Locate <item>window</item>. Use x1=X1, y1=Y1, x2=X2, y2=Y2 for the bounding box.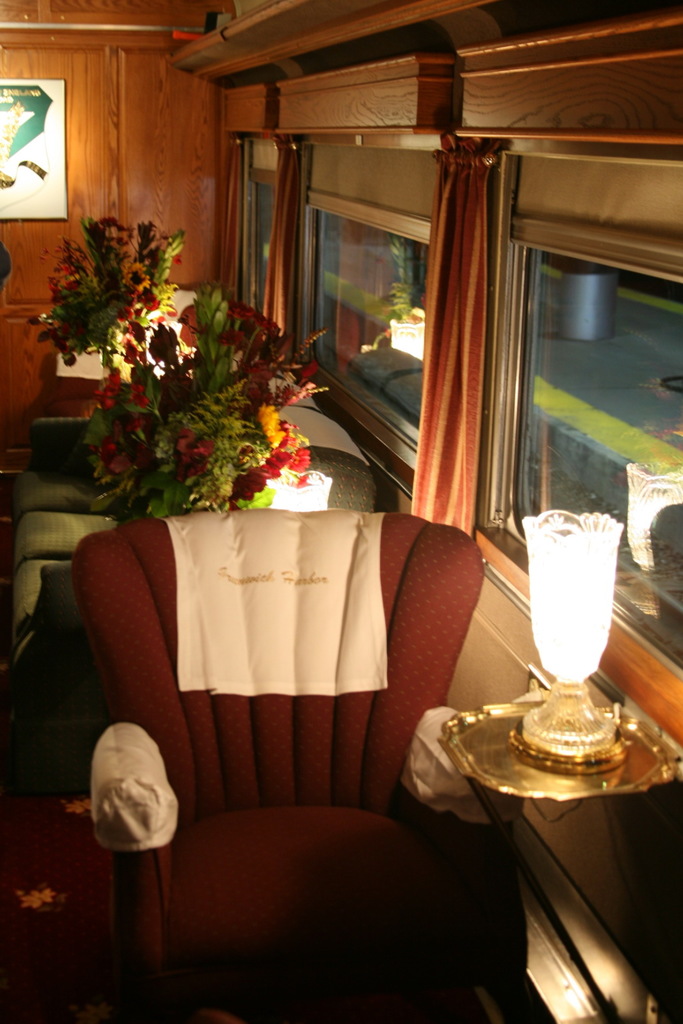
x1=481, y1=140, x2=682, y2=696.
